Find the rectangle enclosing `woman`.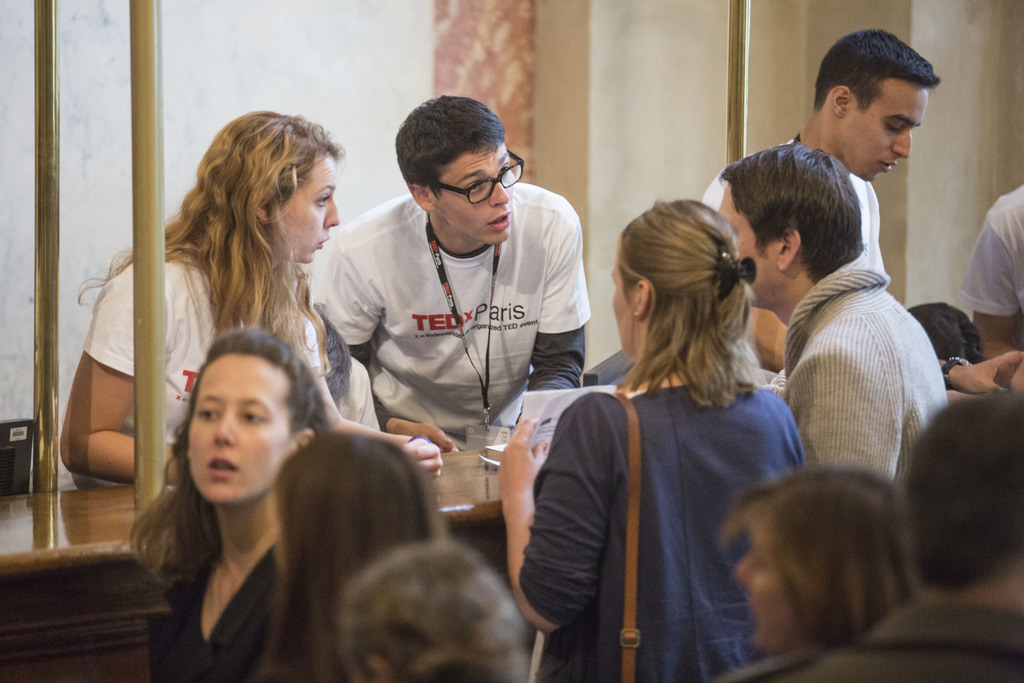
box(118, 328, 333, 682).
